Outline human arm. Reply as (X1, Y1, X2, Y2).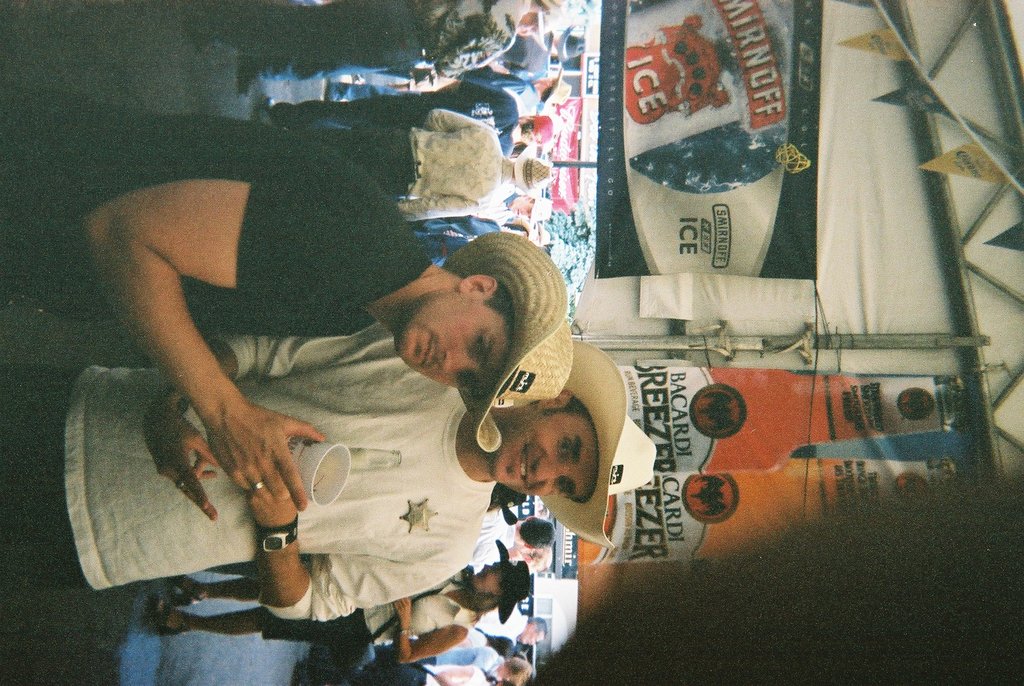
(141, 339, 404, 527).
